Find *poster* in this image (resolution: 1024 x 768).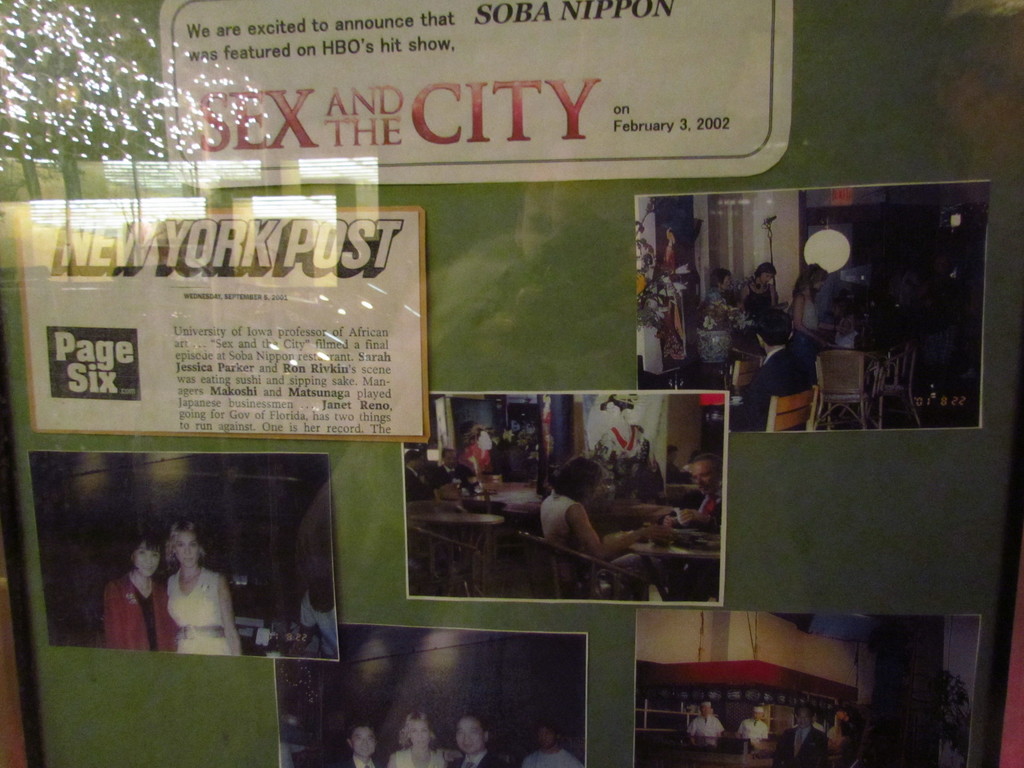
630,177,985,436.
